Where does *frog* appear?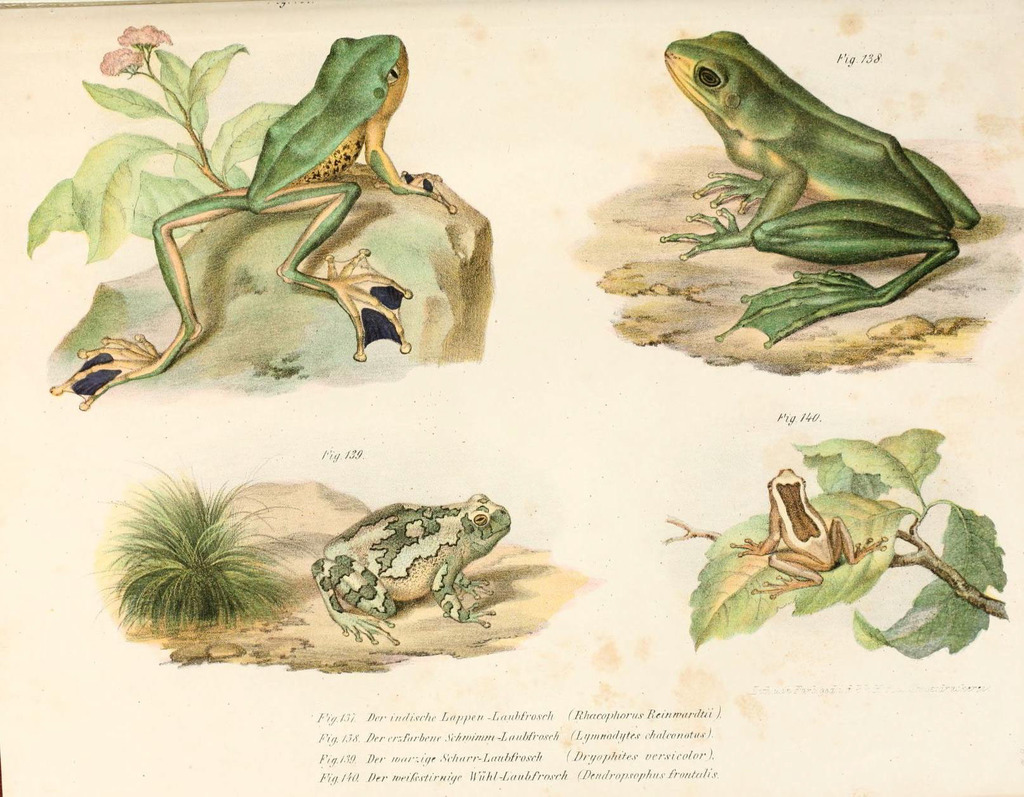
Appears at rect(662, 26, 982, 351).
